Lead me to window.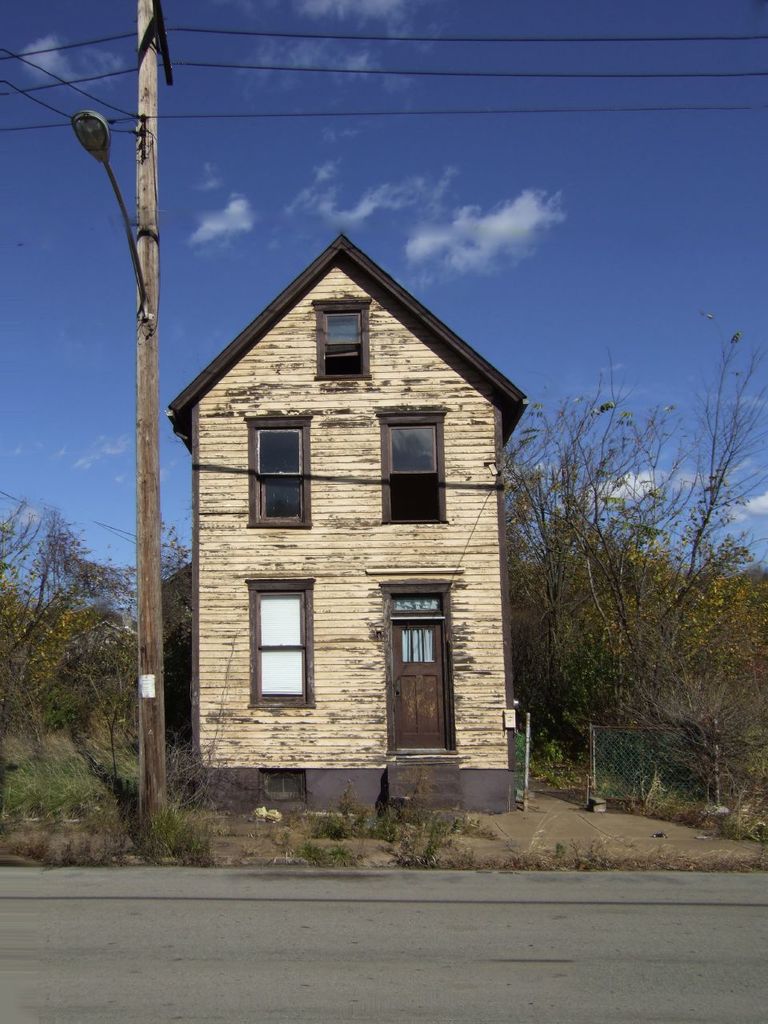
Lead to x1=241, y1=411, x2=317, y2=533.
